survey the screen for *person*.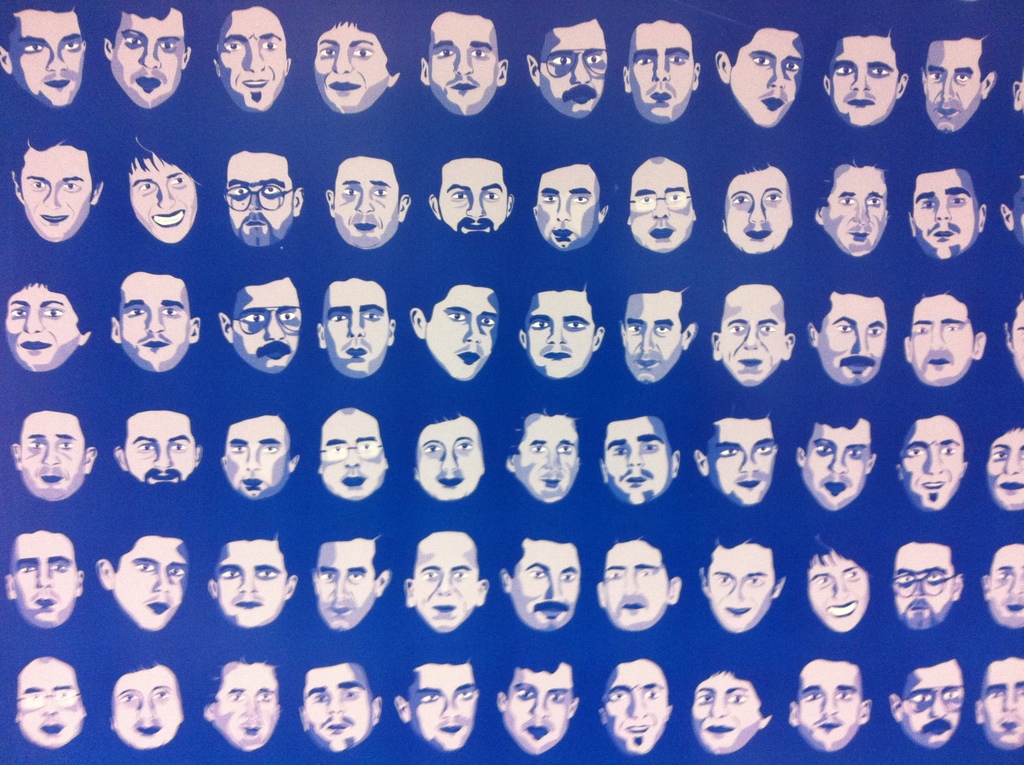
Survey found: left=317, top=401, right=391, bottom=503.
